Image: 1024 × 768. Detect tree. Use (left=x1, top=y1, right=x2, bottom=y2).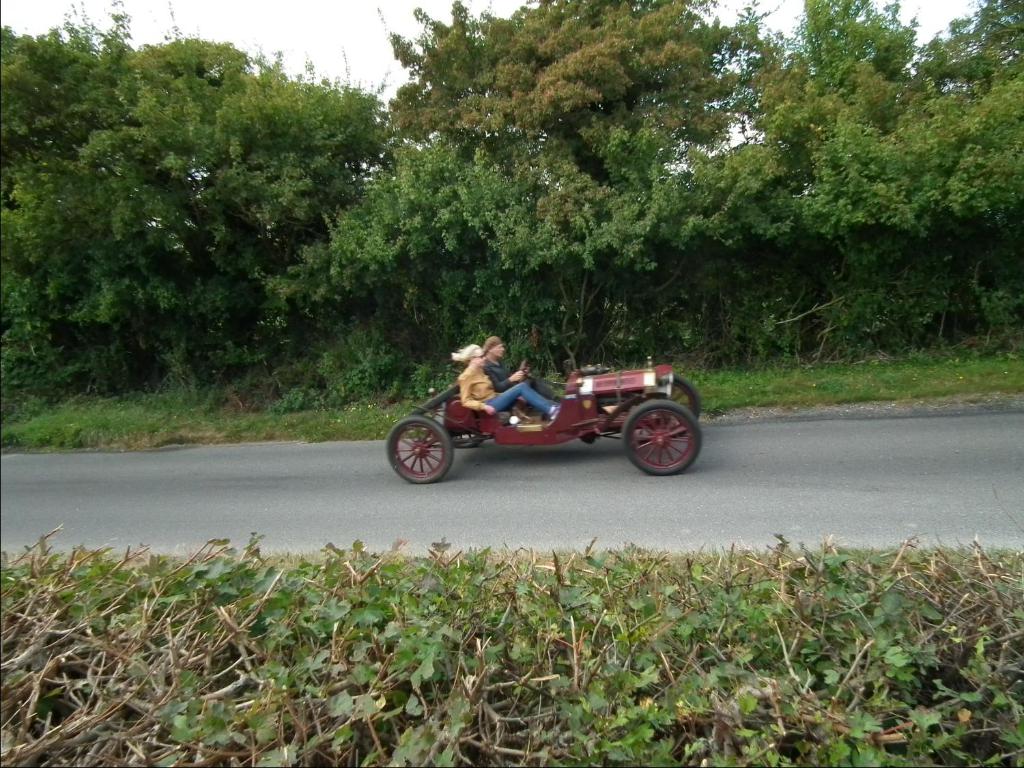
(left=238, top=116, right=664, bottom=367).
